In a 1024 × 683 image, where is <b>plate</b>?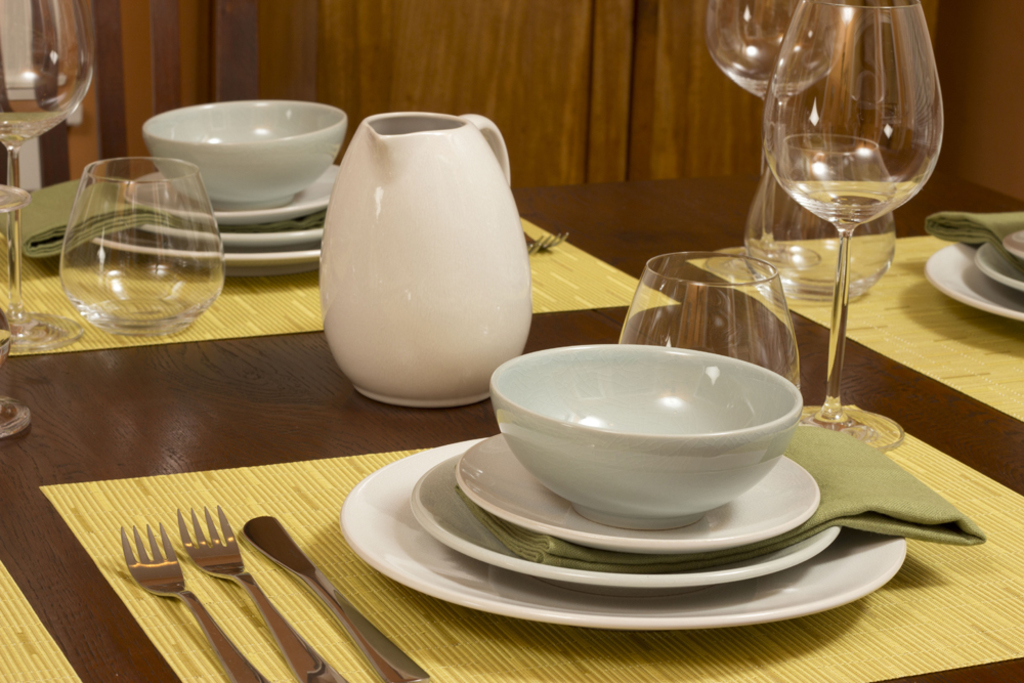
(993,225,1023,260).
